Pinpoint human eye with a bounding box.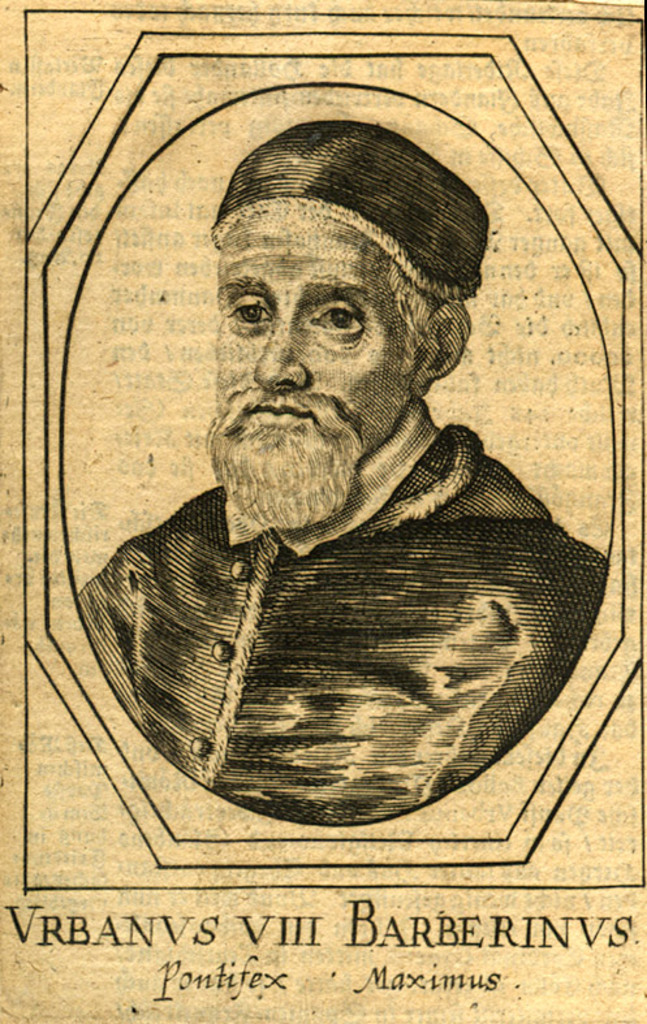
296 285 375 366.
